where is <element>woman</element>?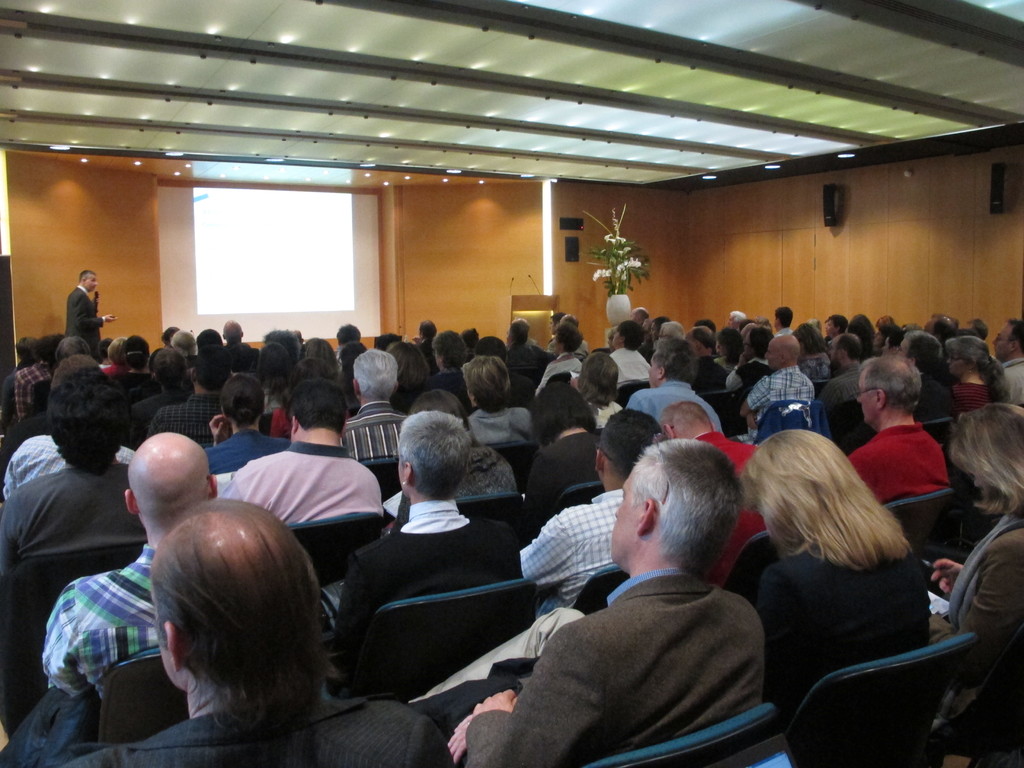
[788,322,838,380].
